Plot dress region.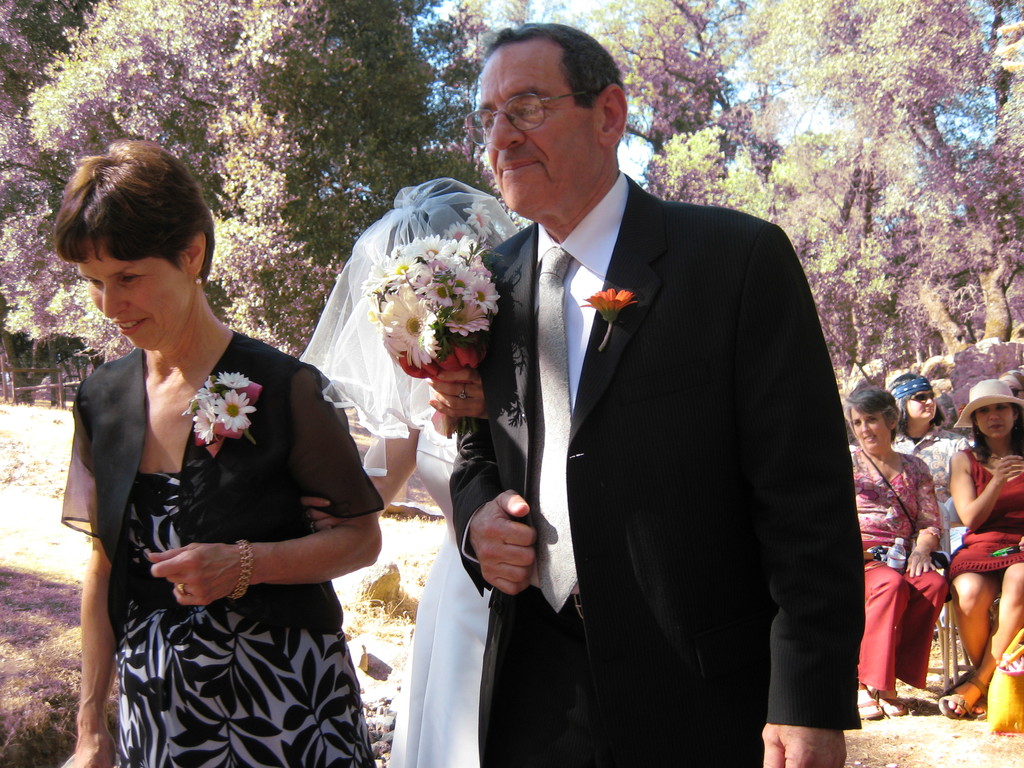
Plotted at detection(387, 407, 480, 767).
